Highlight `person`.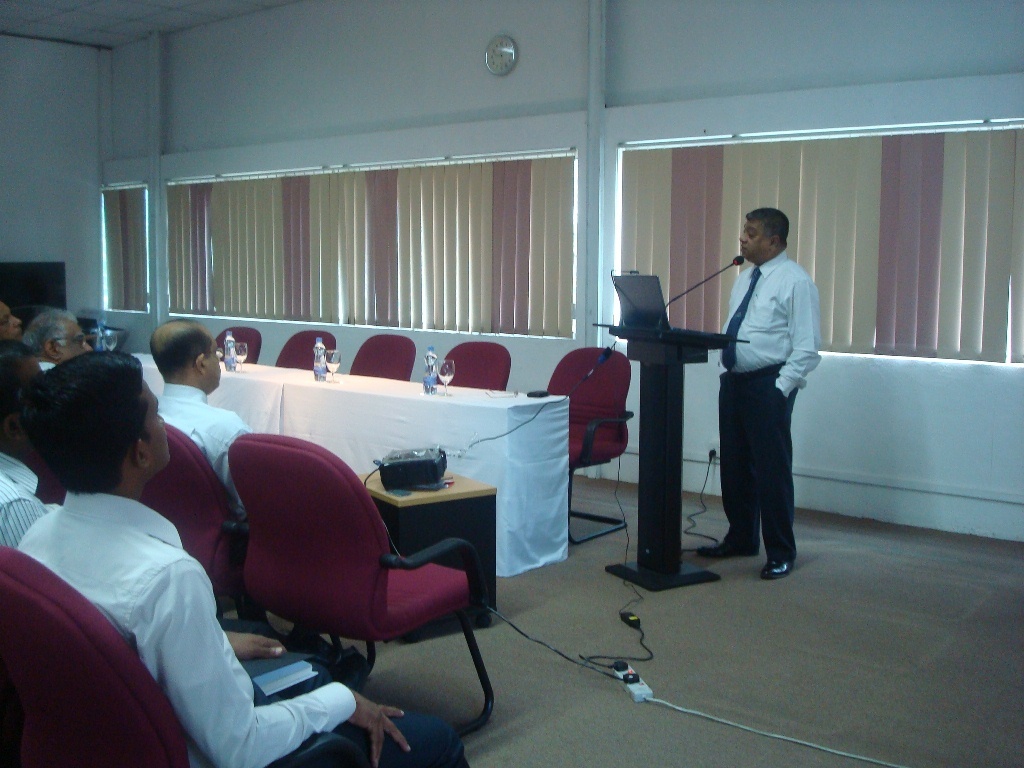
Highlighted region: detection(25, 313, 84, 366).
